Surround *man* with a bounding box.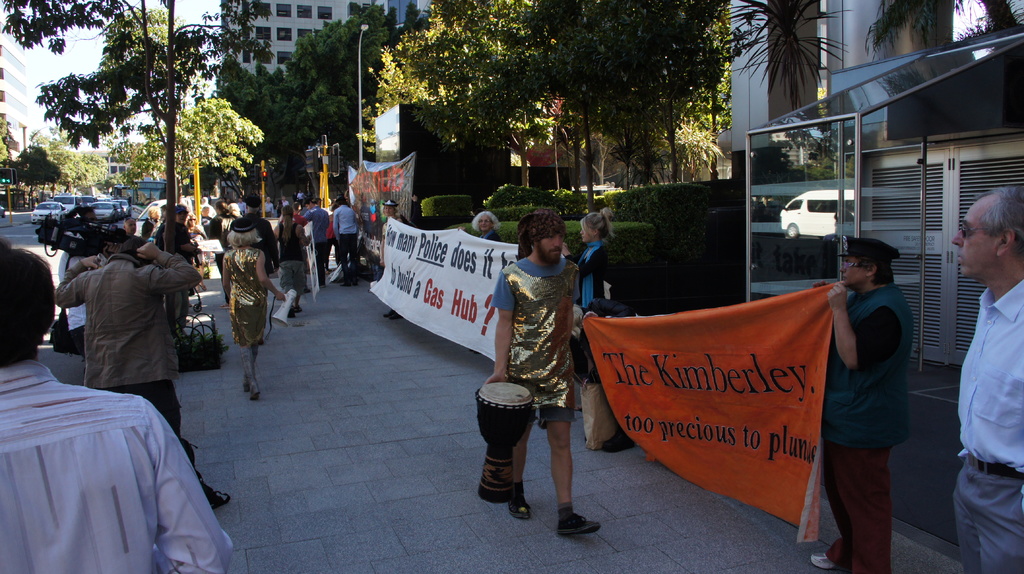
locate(227, 193, 281, 344).
